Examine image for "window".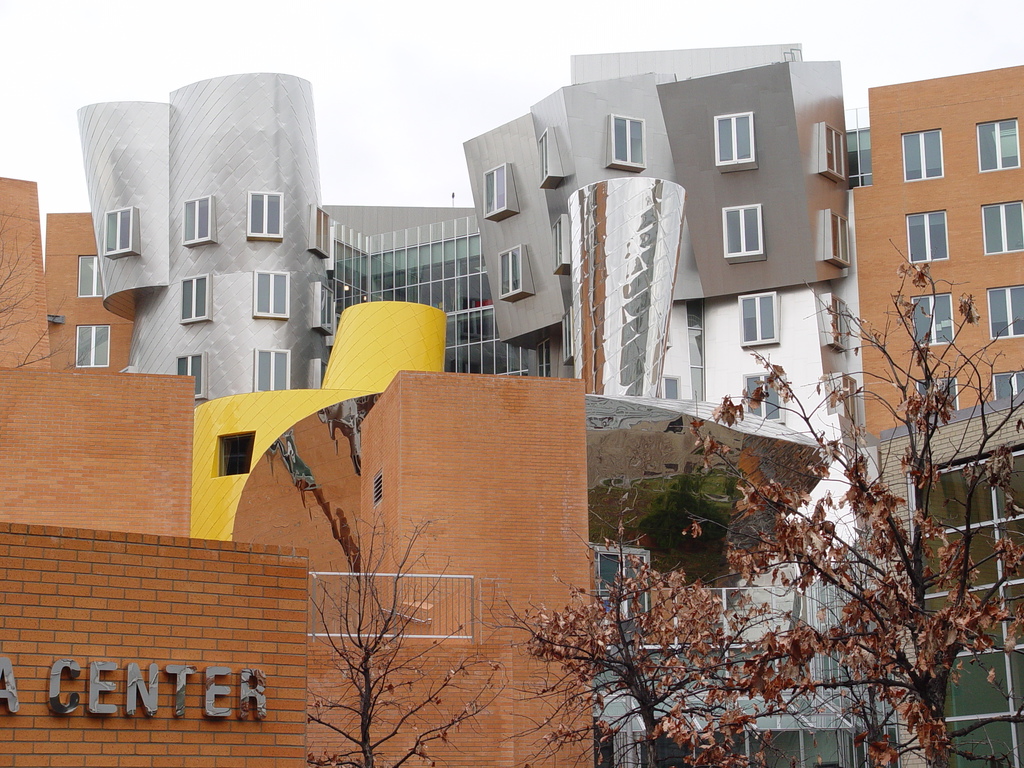
Examination result: BBox(183, 199, 215, 245).
